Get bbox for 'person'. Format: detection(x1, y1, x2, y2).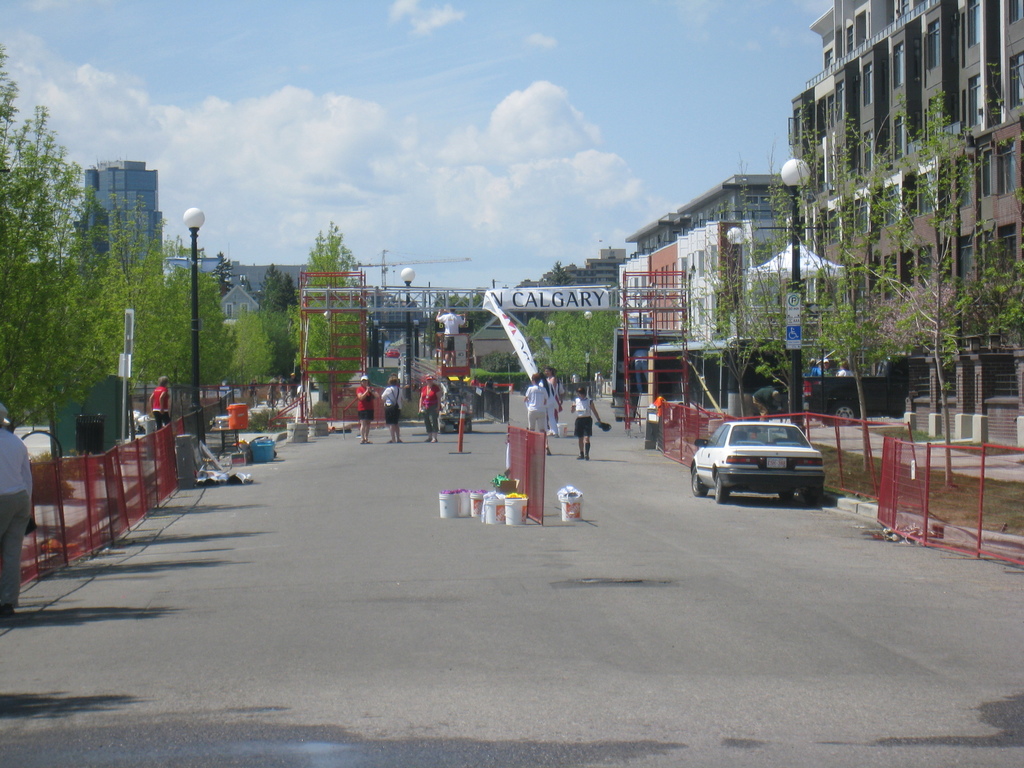
detection(529, 376, 548, 442).
